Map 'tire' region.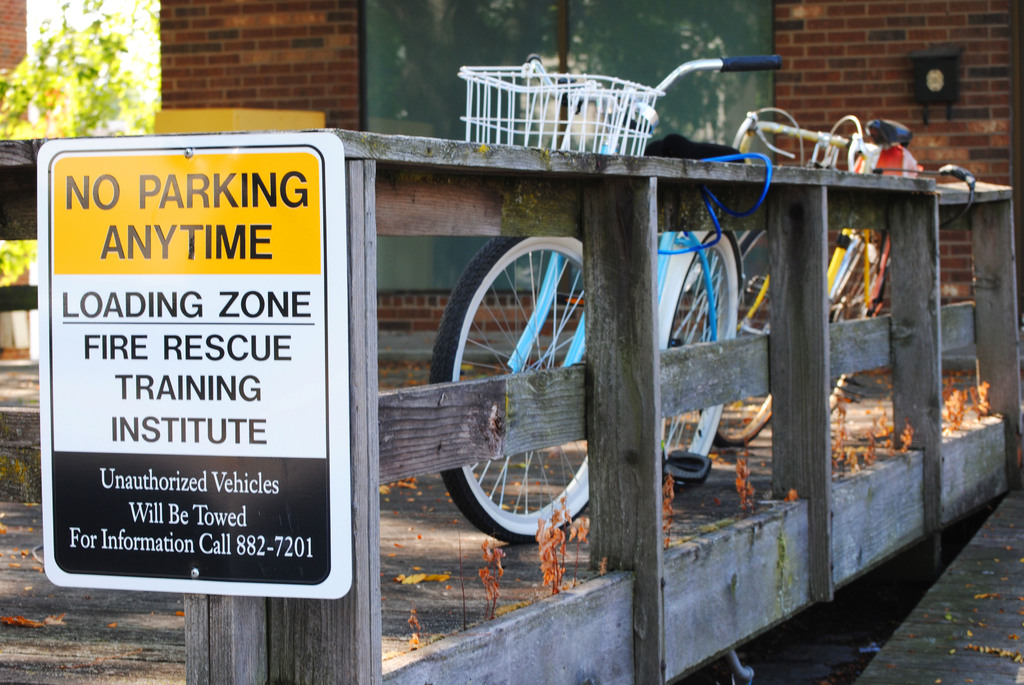
Mapped to {"x1": 698, "y1": 230, "x2": 776, "y2": 449}.
